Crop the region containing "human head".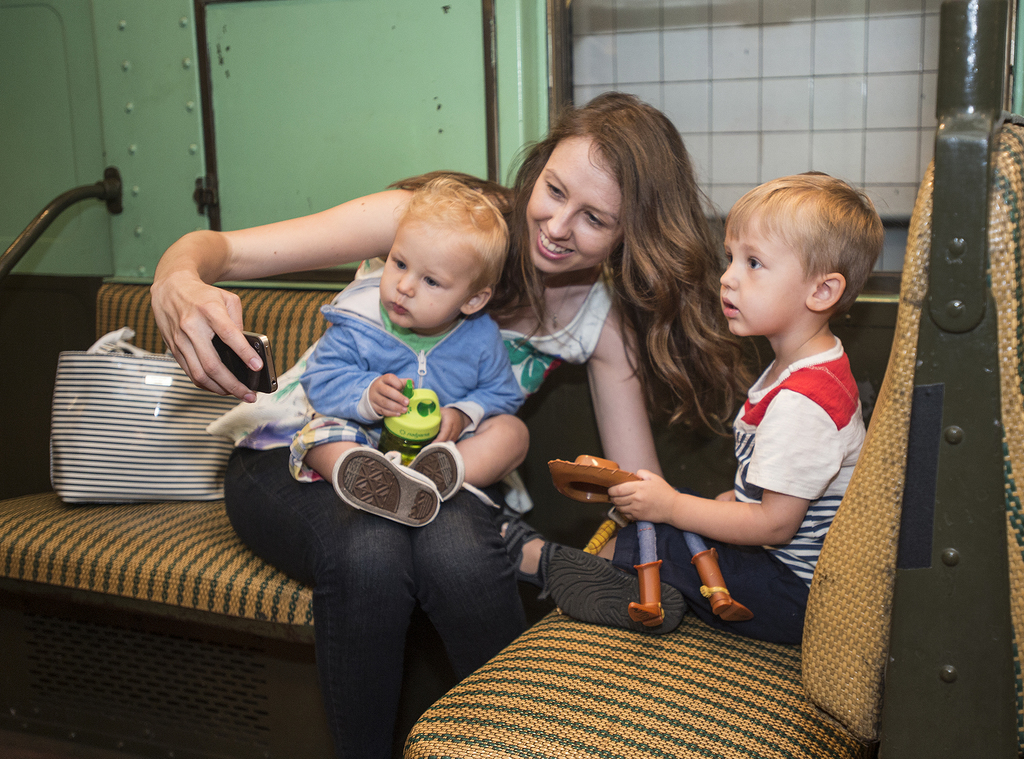
Crop region: [374,175,504,332].
